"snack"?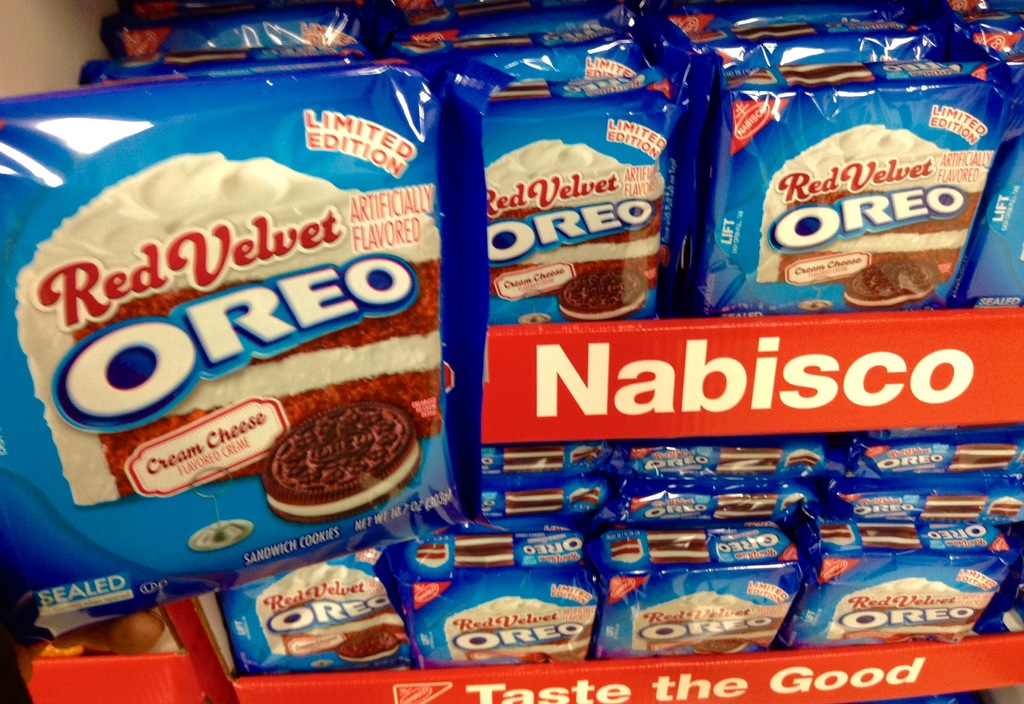
x1=719, y1=489, x2=786, y2=518
